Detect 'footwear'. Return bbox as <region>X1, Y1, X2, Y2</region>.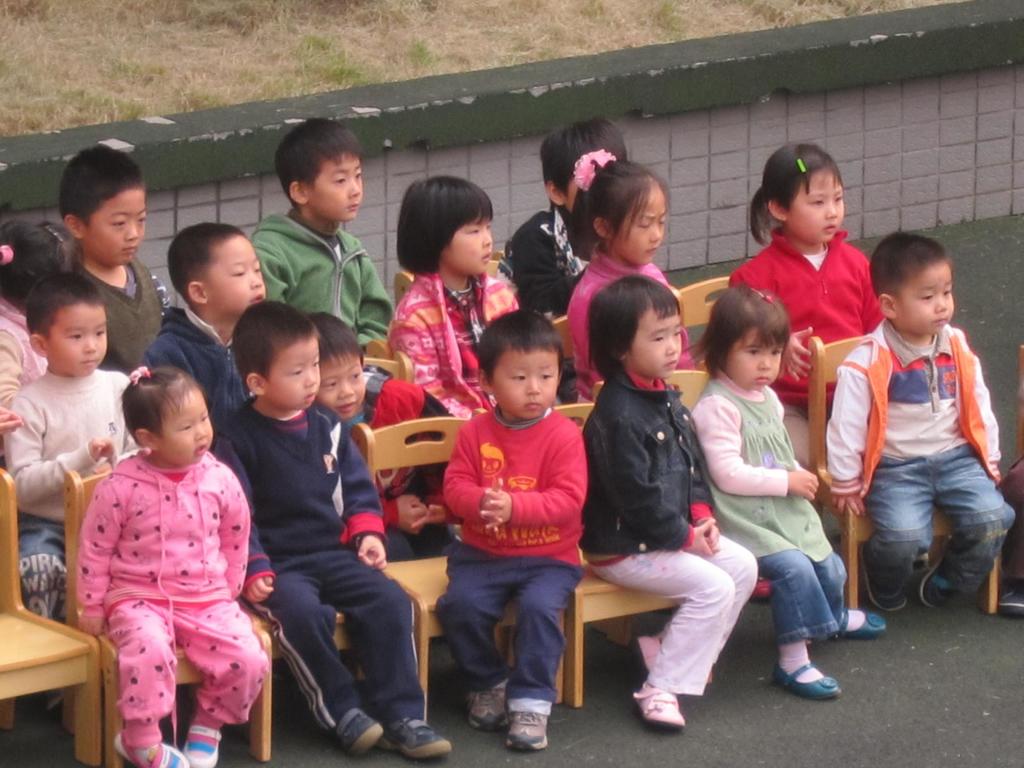
<region>857, 548, 908, 613</region>.
